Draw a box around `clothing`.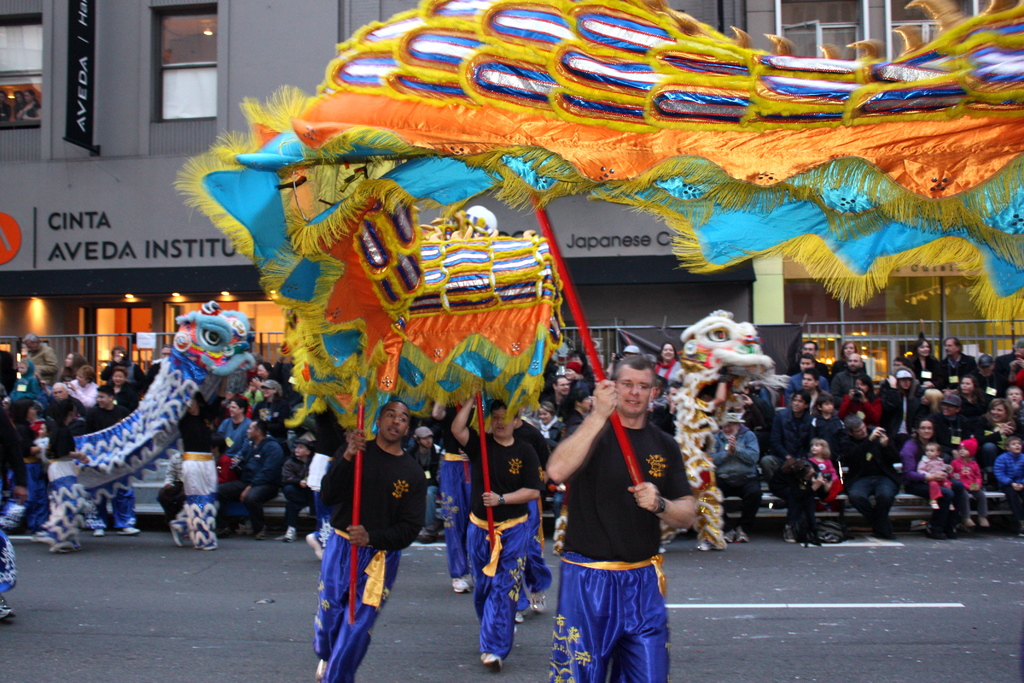
x1=278 y1=451 x2=323 y2=526.
